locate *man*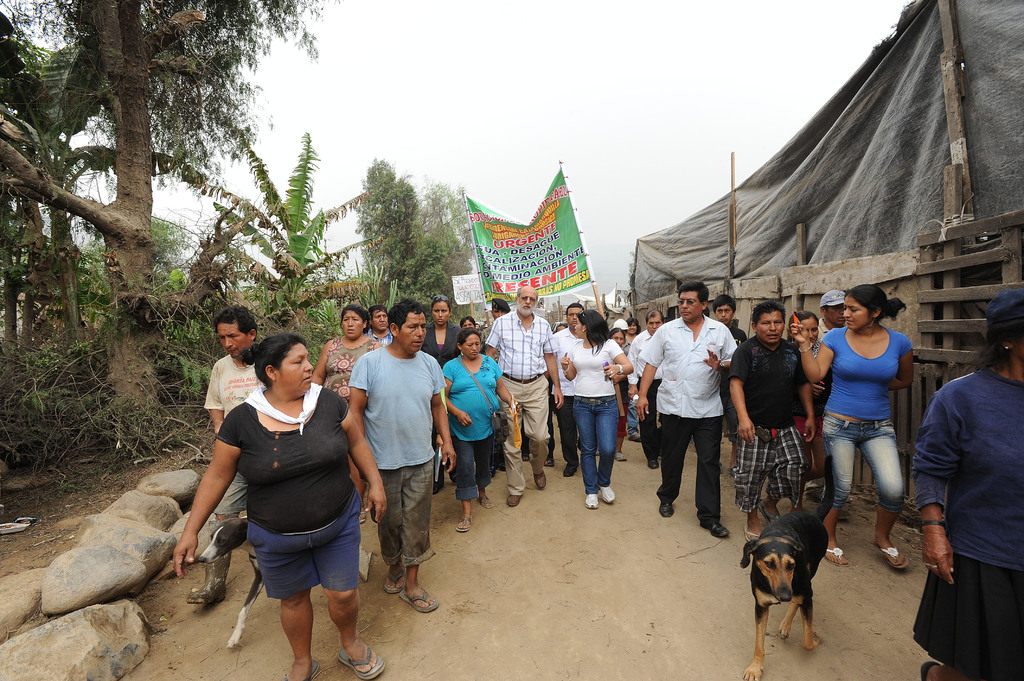
box=[353, 304, 457, 605]
